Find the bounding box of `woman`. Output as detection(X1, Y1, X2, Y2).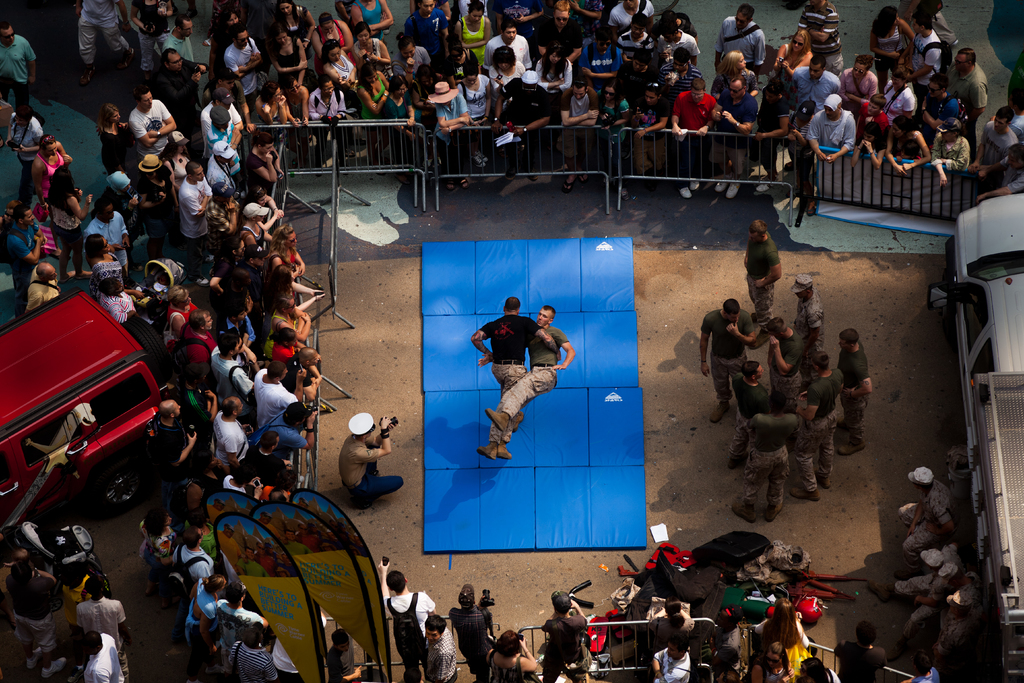
detection(746, 638, 792, 682).
